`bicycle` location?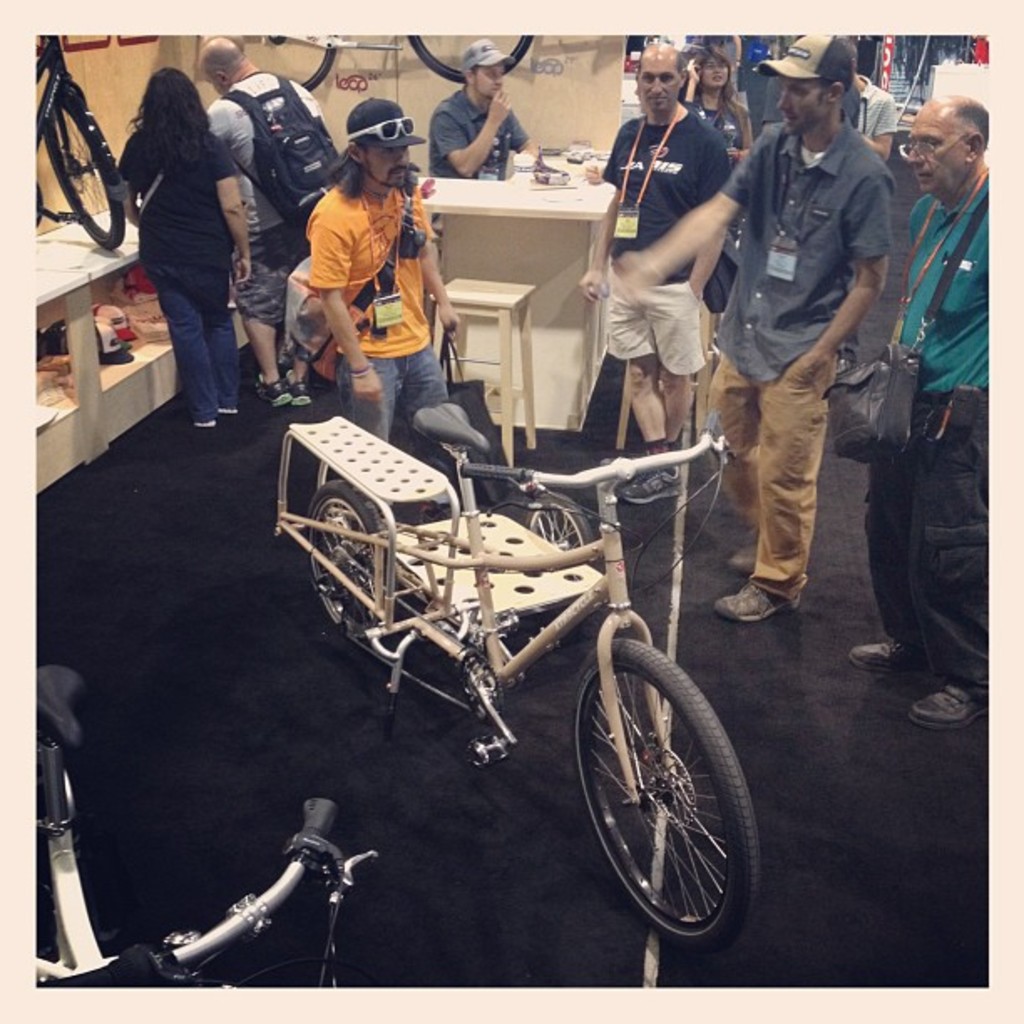
Rect(47, 27, 131, 248)
